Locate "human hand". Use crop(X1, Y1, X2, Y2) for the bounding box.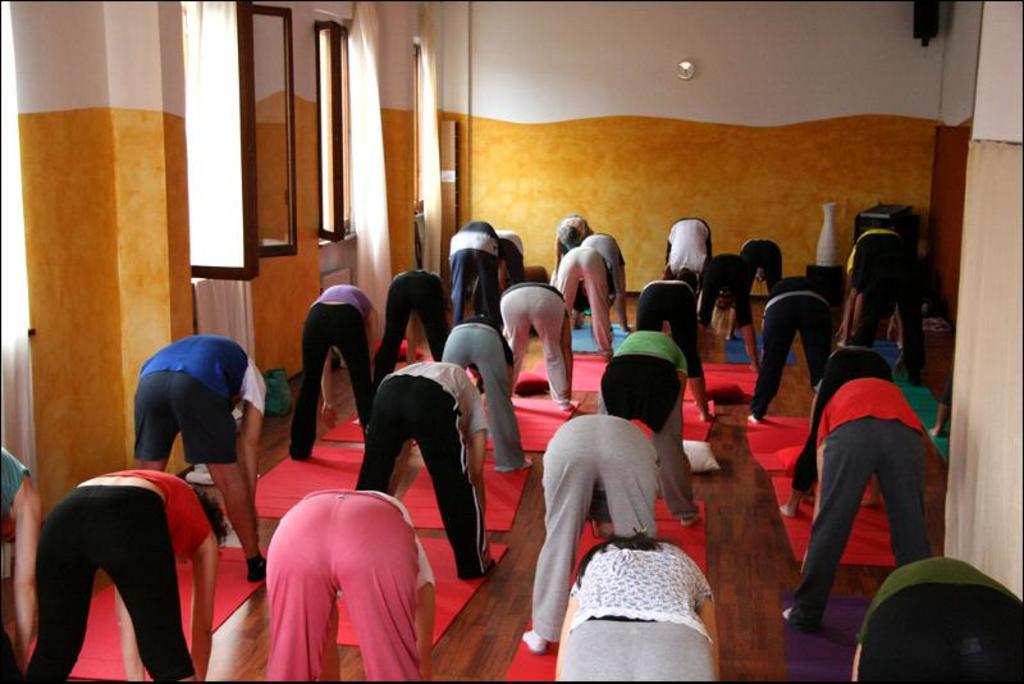
crop(394, 441, 410, 483).
